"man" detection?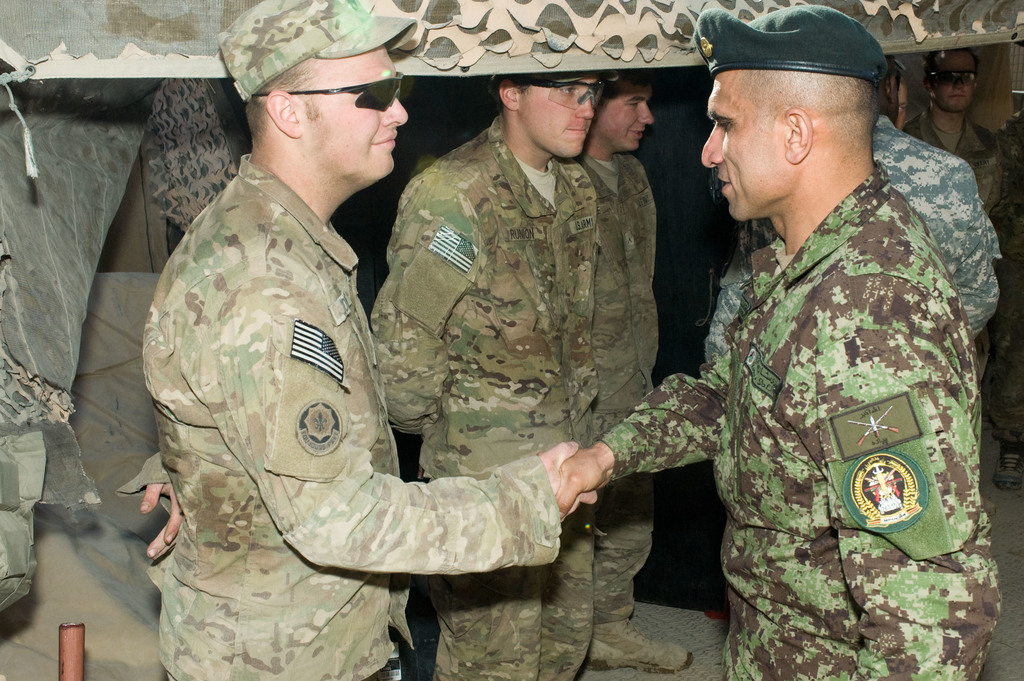
select_region(729, 50, 1005, 334)
